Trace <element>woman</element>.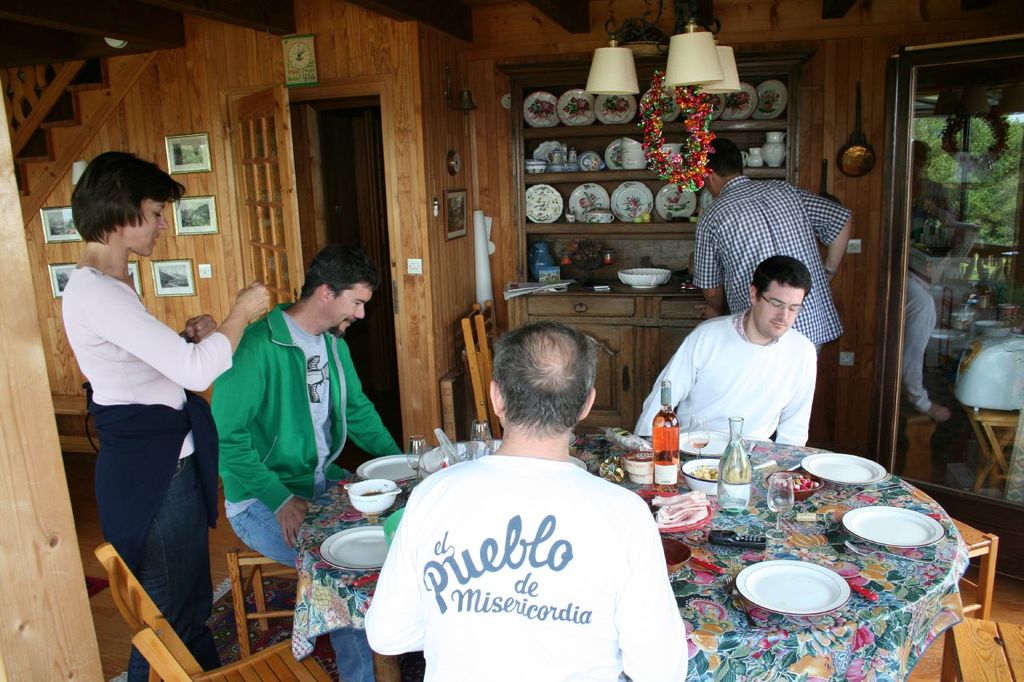
Traced to rect(56, 150, 231, 659).
